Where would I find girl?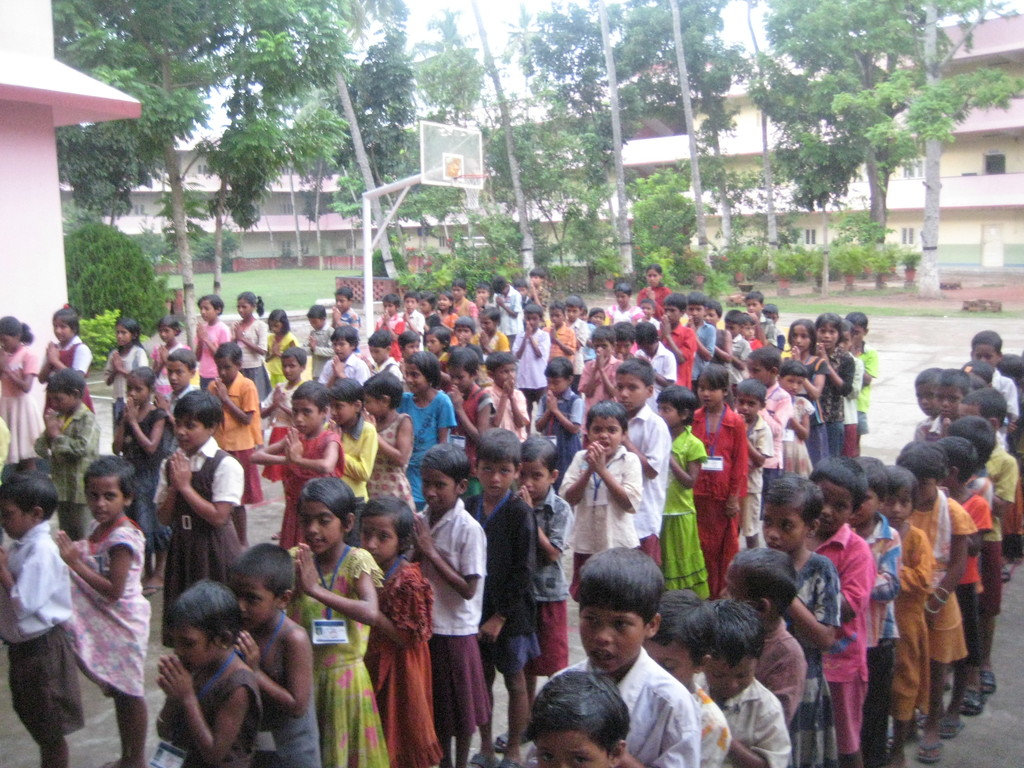
At <region>53, 455, 152, 767</region>.
